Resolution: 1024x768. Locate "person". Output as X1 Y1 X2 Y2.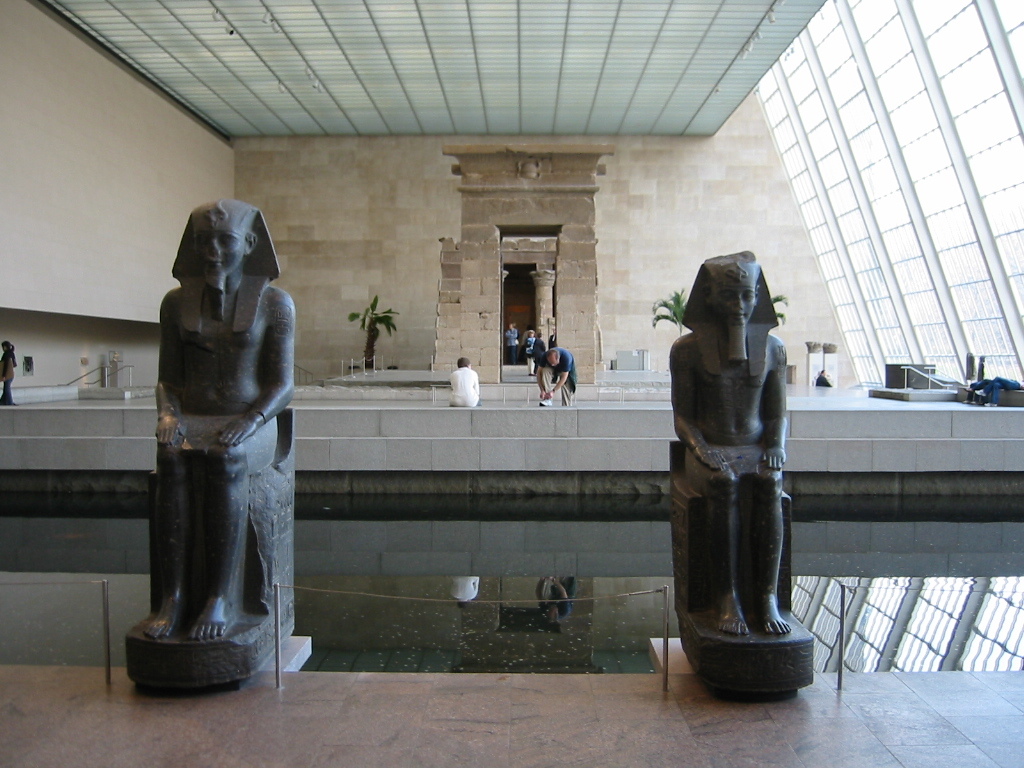
137 176 308 698.
